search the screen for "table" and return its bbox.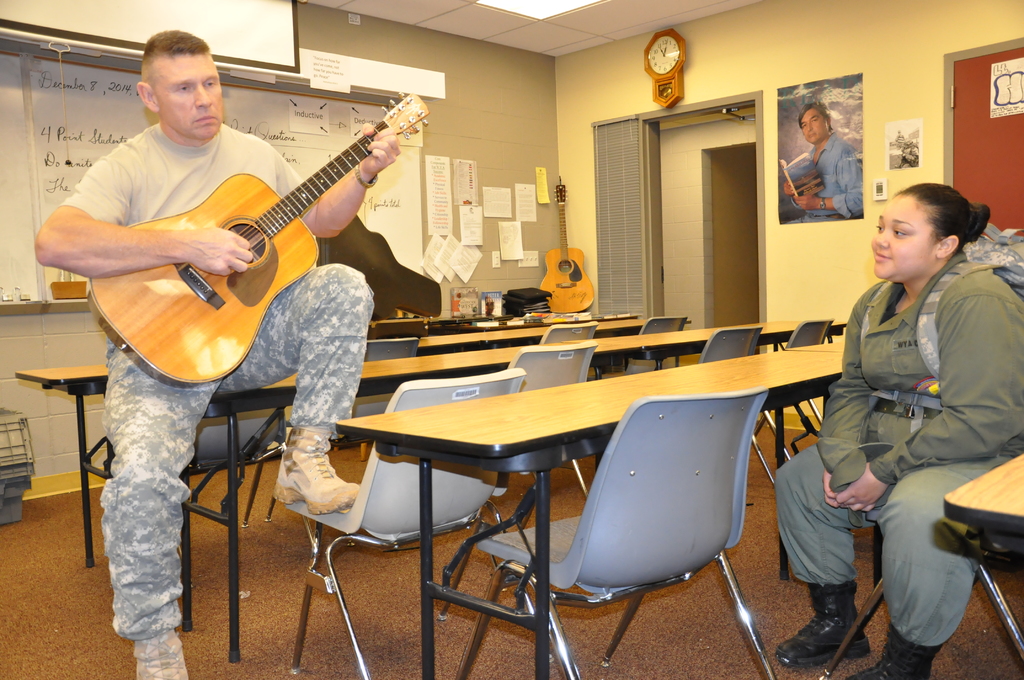
Found: bbox(323, 329, 860, 679).
